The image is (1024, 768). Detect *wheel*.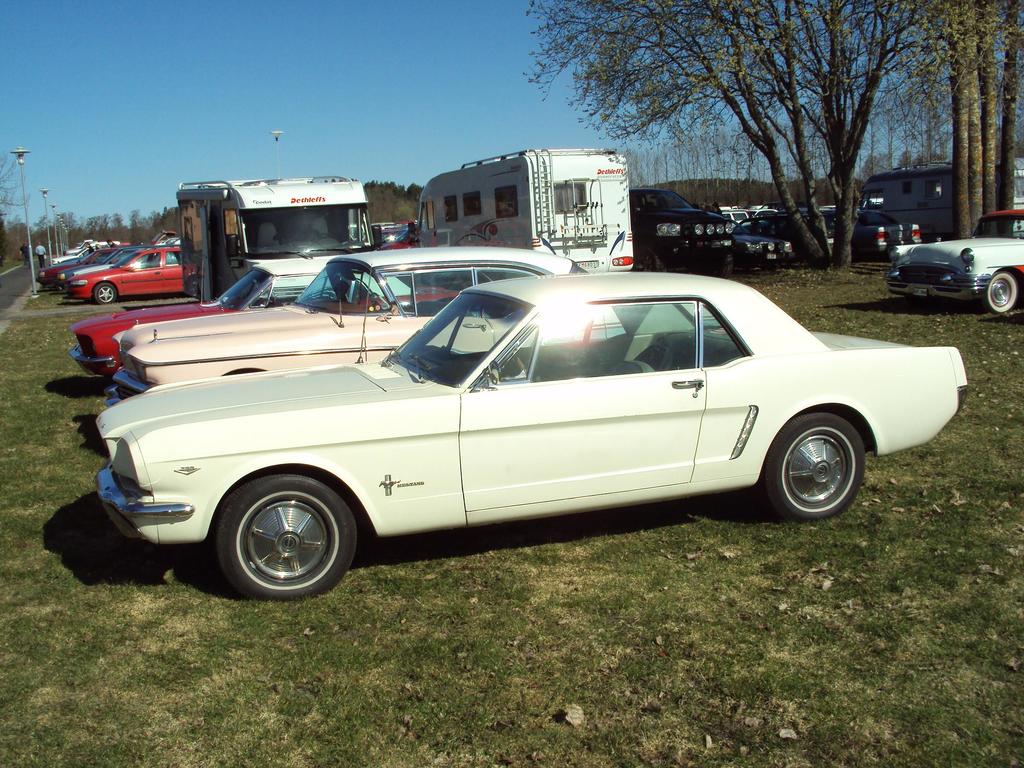
Detection: [left=501, top=357, right=524, bottom=378].
